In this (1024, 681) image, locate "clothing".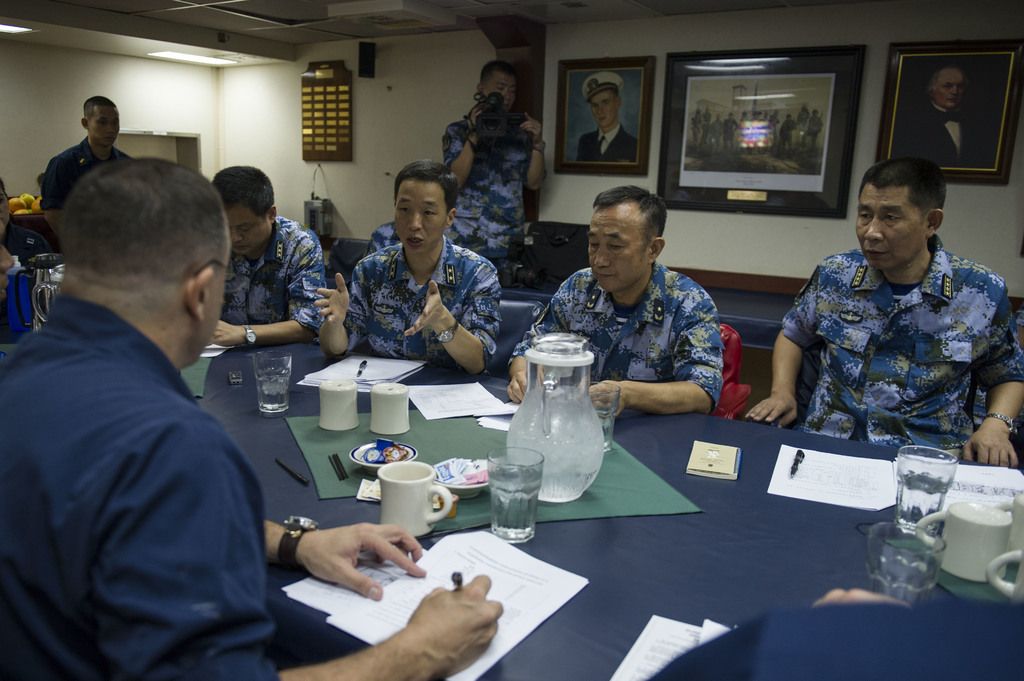
Bounding box: (345, 236, 500, 371).
